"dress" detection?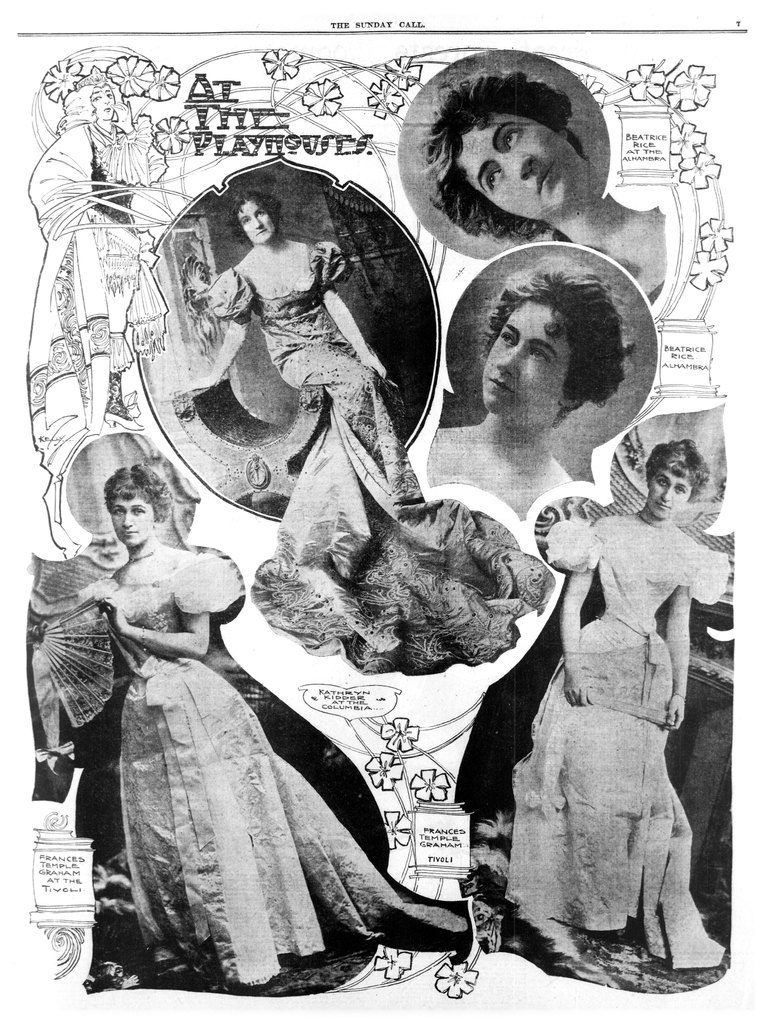
{"left": 504, "top": 517, "right": 734, "bottom": 965}
